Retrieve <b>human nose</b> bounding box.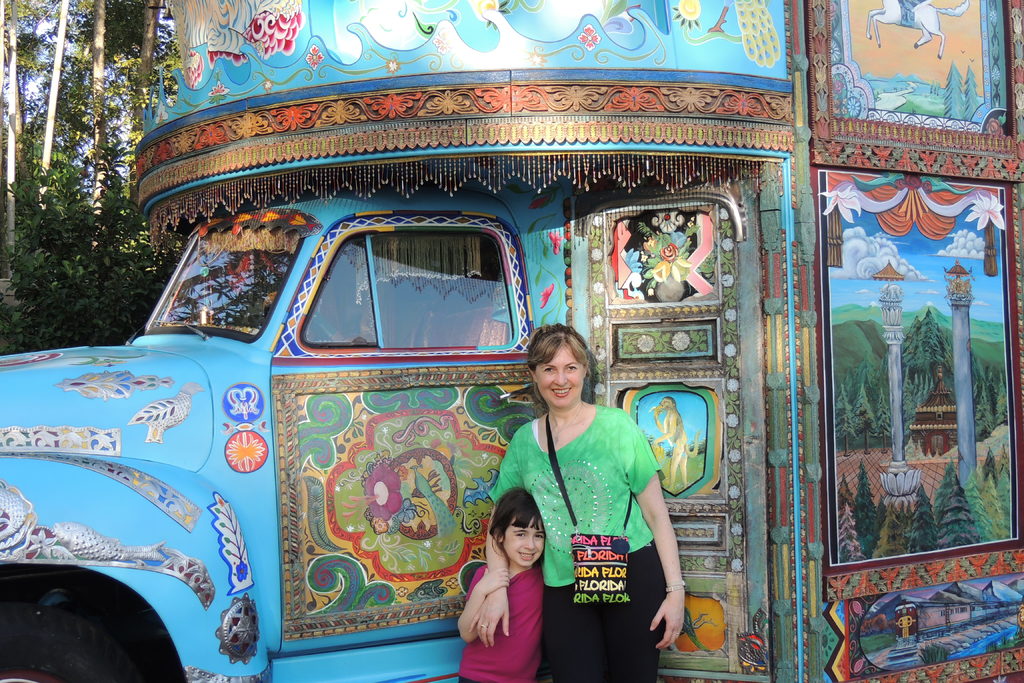
Bounding box: region(554, 371, 569, 387).
